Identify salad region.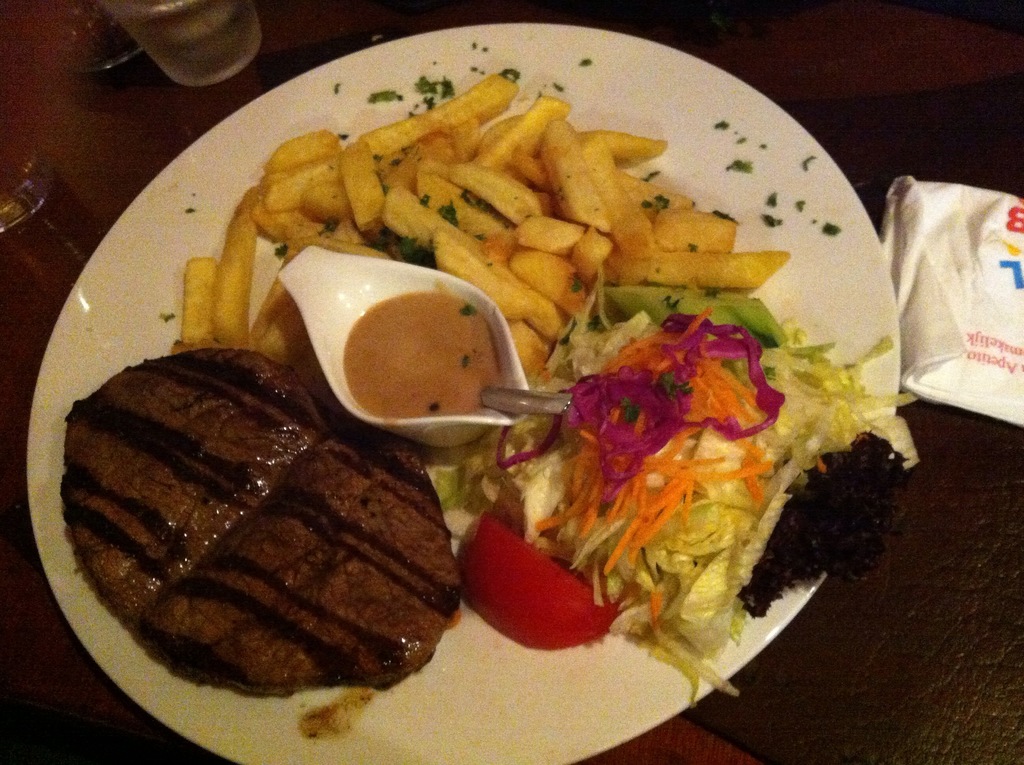
Region: 427/274/900/709.
